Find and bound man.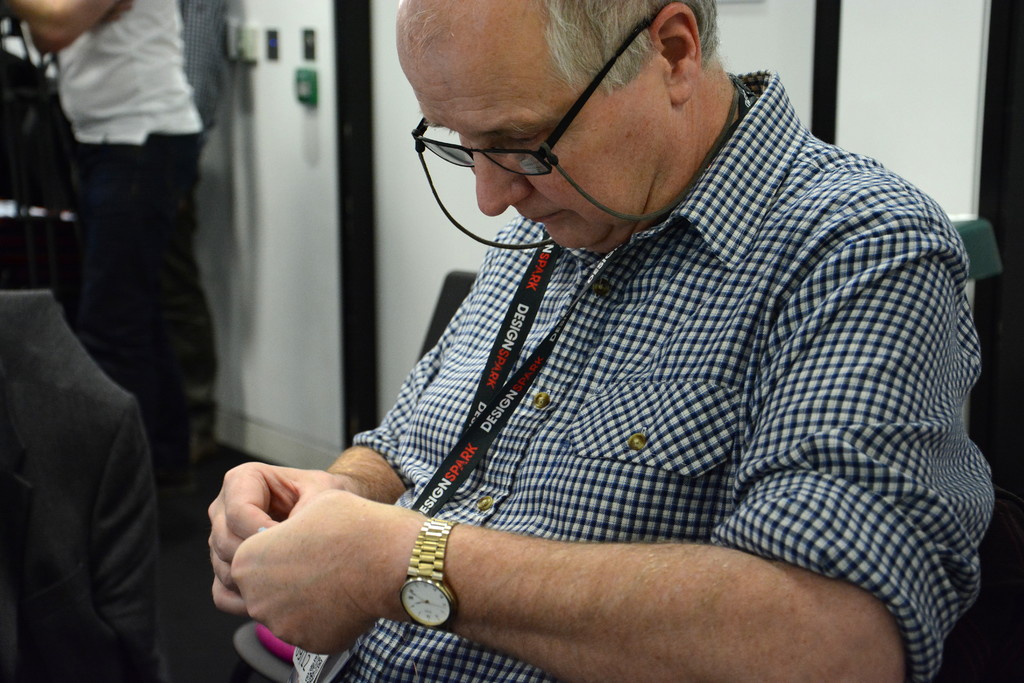
Bound: crop(0, 286, 175, 682).
